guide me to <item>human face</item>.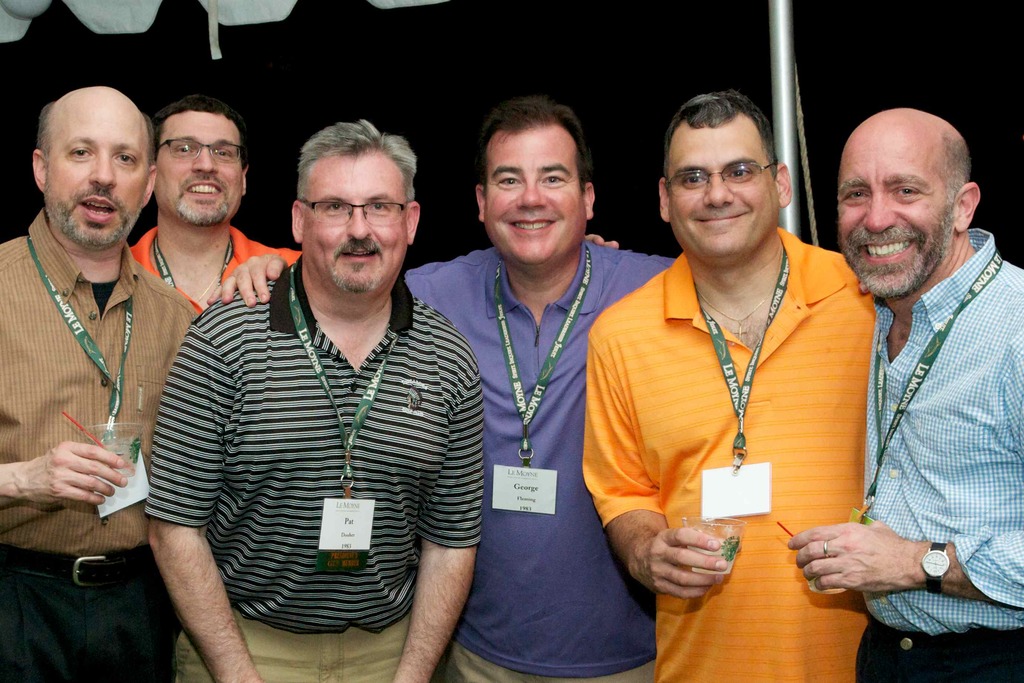
Guidance: [47, 97, 149, 247].
